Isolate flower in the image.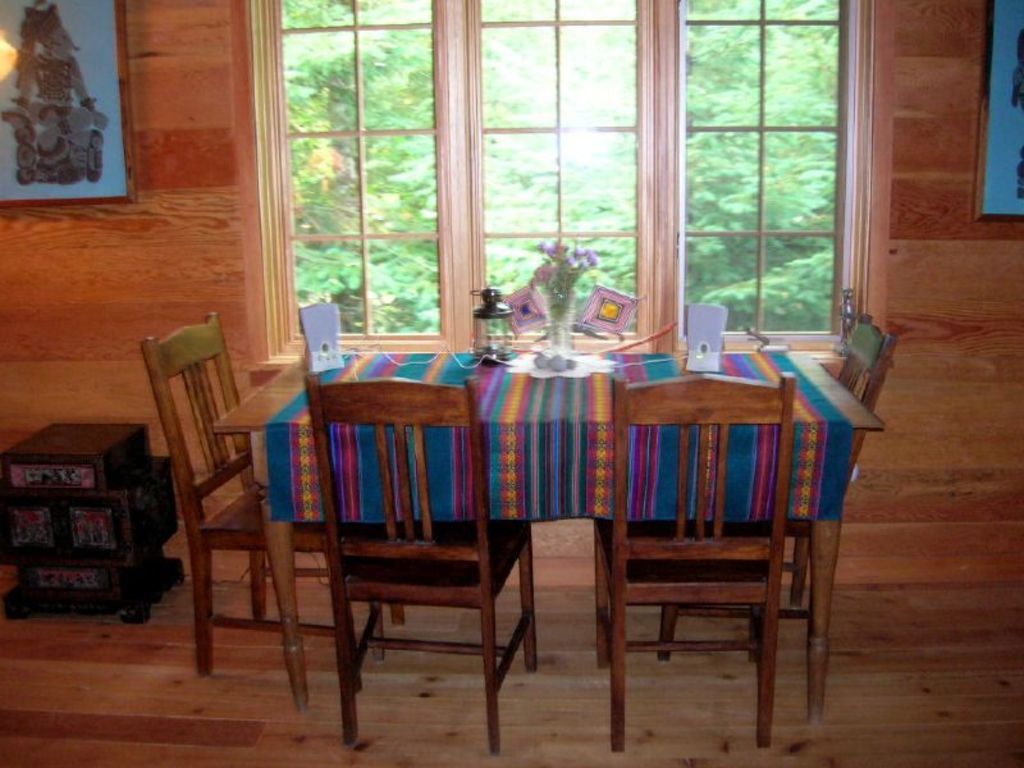
Isolated region: [530,260,556,287].
